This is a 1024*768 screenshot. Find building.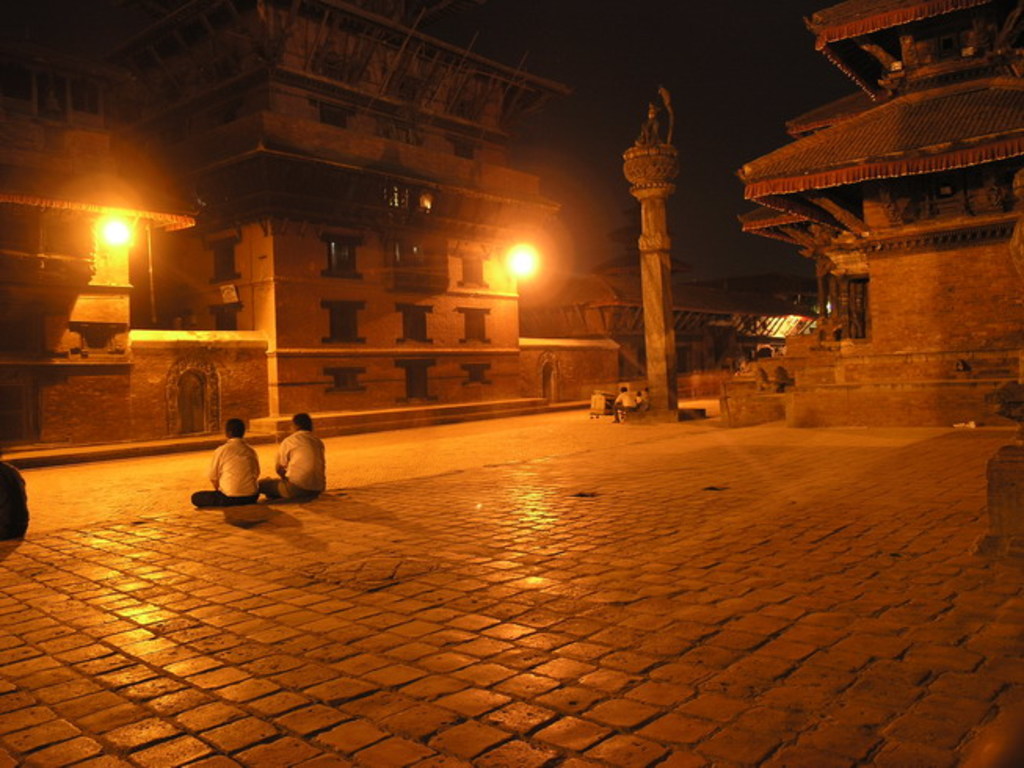
Bounding box: crop(720, 14, 1023, 418).
